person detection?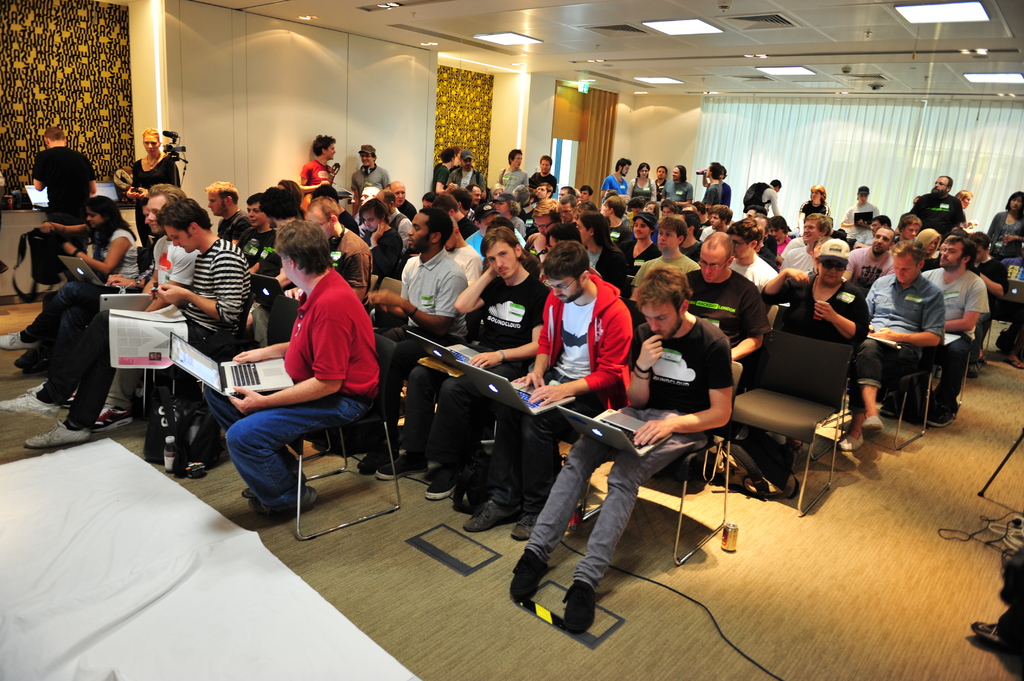
left=918, top=234, right=989, bottom=424
